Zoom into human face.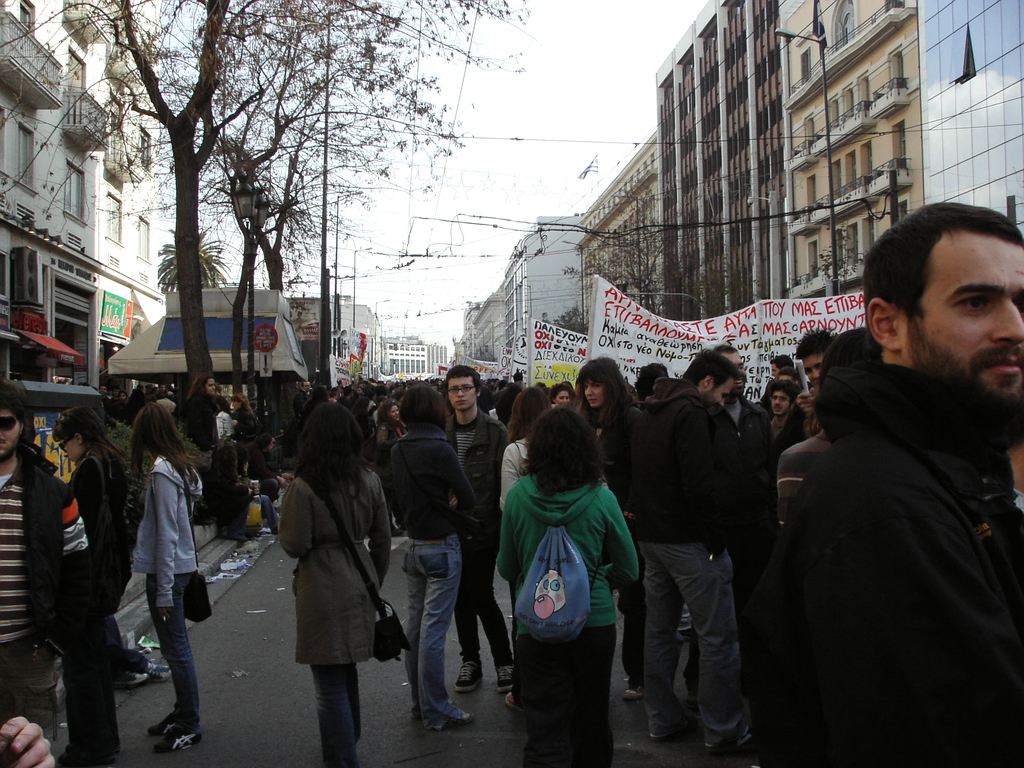
Zoom target: x1=585, y1=381, x2=604, y2=406.
